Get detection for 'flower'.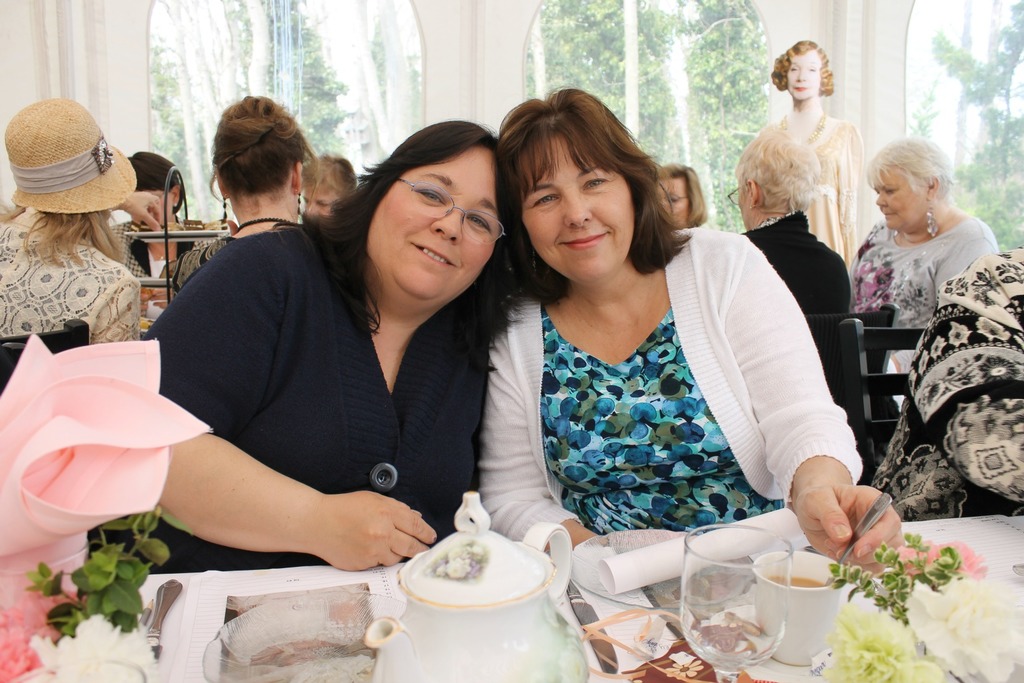
Detection: bbox(24, 611, 164, 682).
